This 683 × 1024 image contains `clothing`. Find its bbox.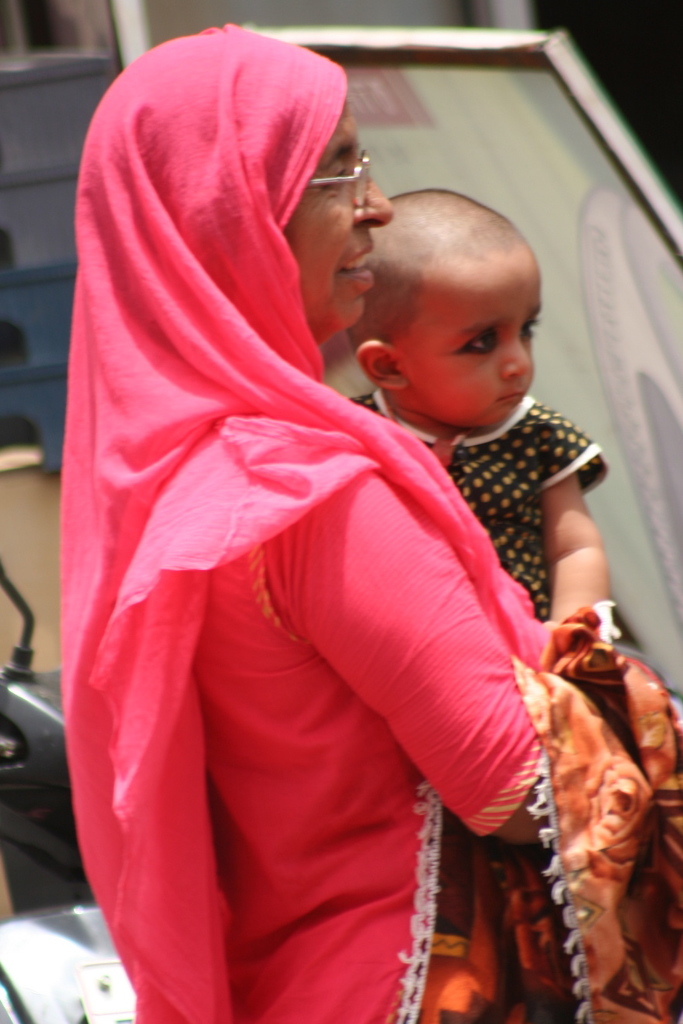
343, 387, 602, 621.
